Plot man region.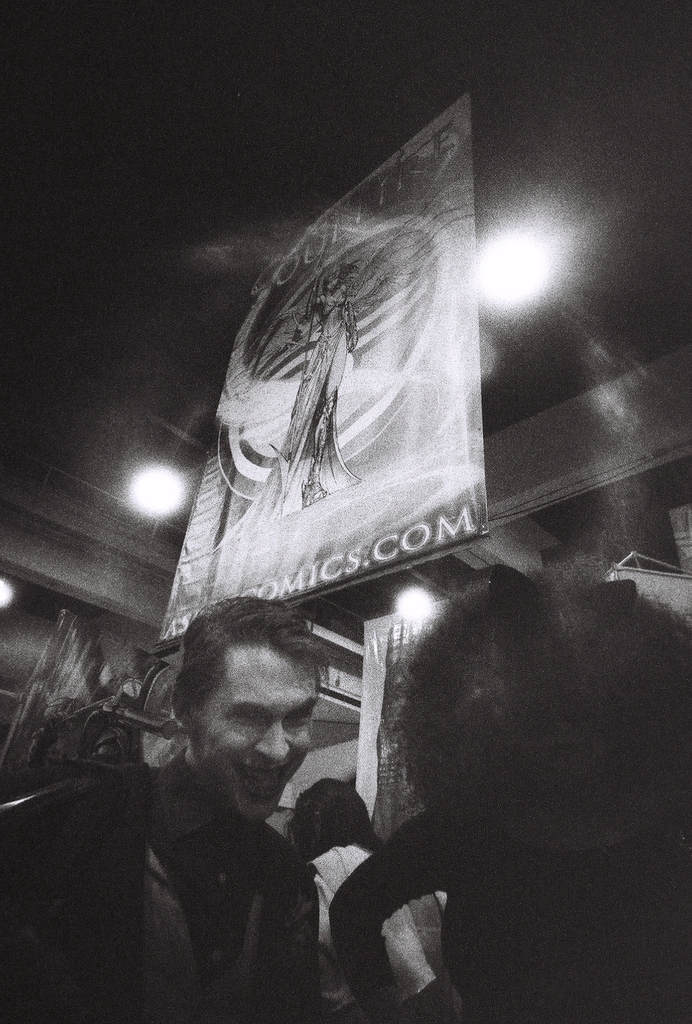
Plotted at {"left": 0, "top": 595, "right": 332, "bottom": 1023}.
